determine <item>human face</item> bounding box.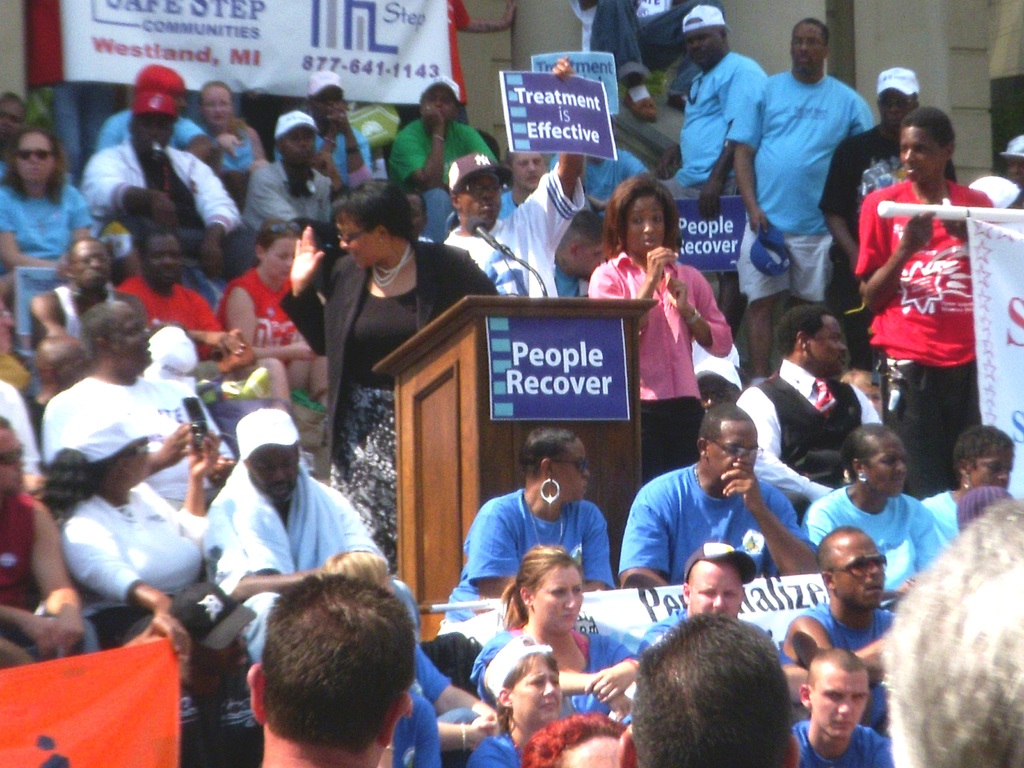
Determined: BBox(10, 136, 54, 177).
